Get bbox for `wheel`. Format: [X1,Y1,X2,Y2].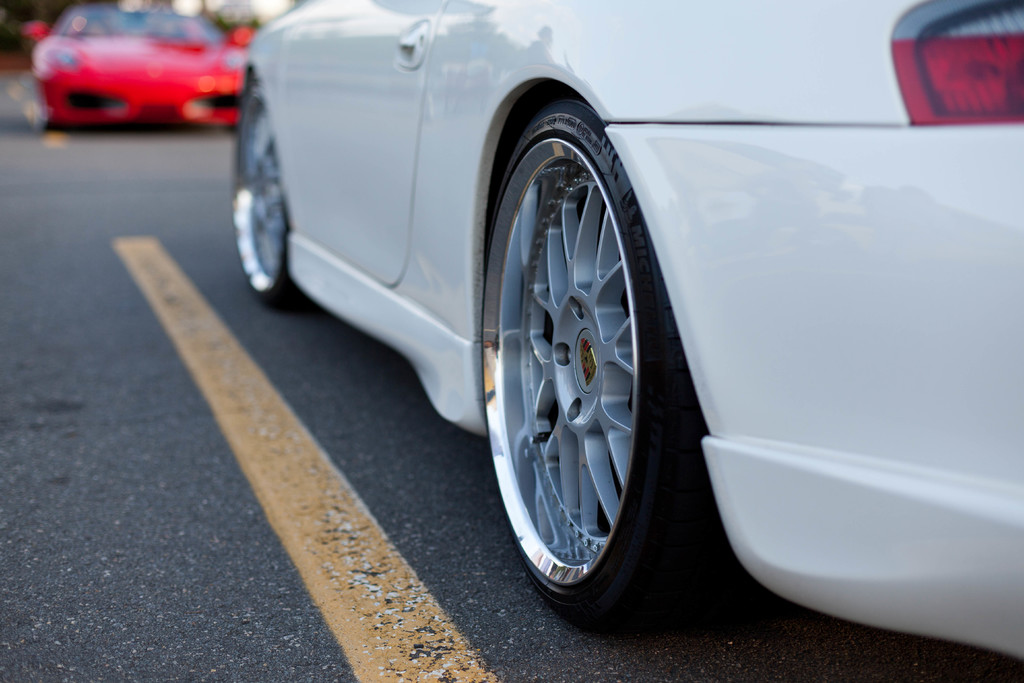
[233,92,313,308].
